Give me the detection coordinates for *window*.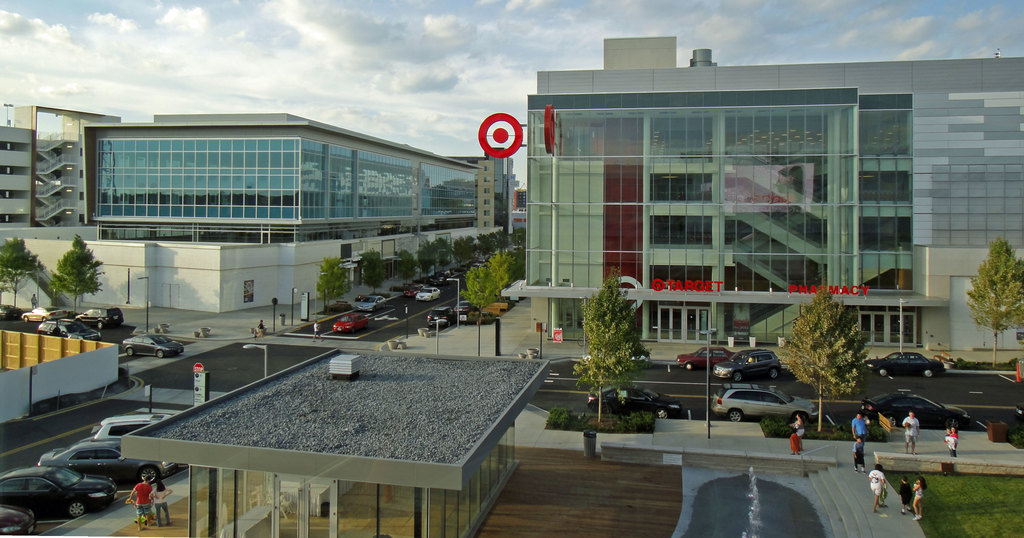
727/109/829/165.
